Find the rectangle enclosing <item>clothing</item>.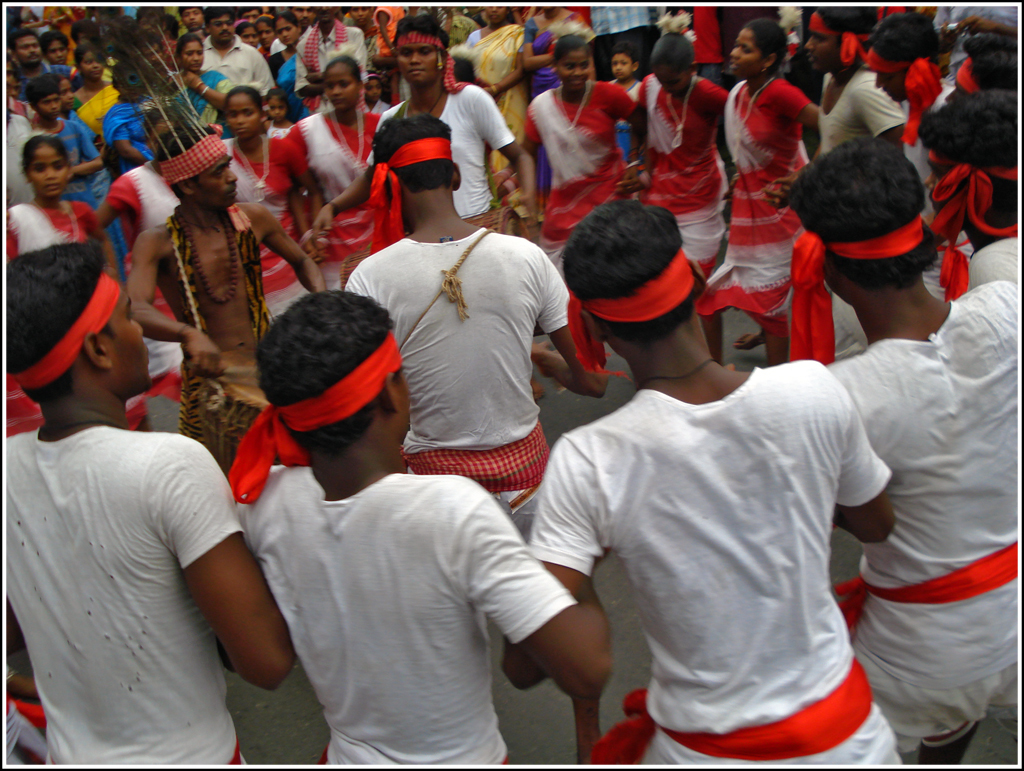
(left=112, top=157, right=204, bottom=371).
